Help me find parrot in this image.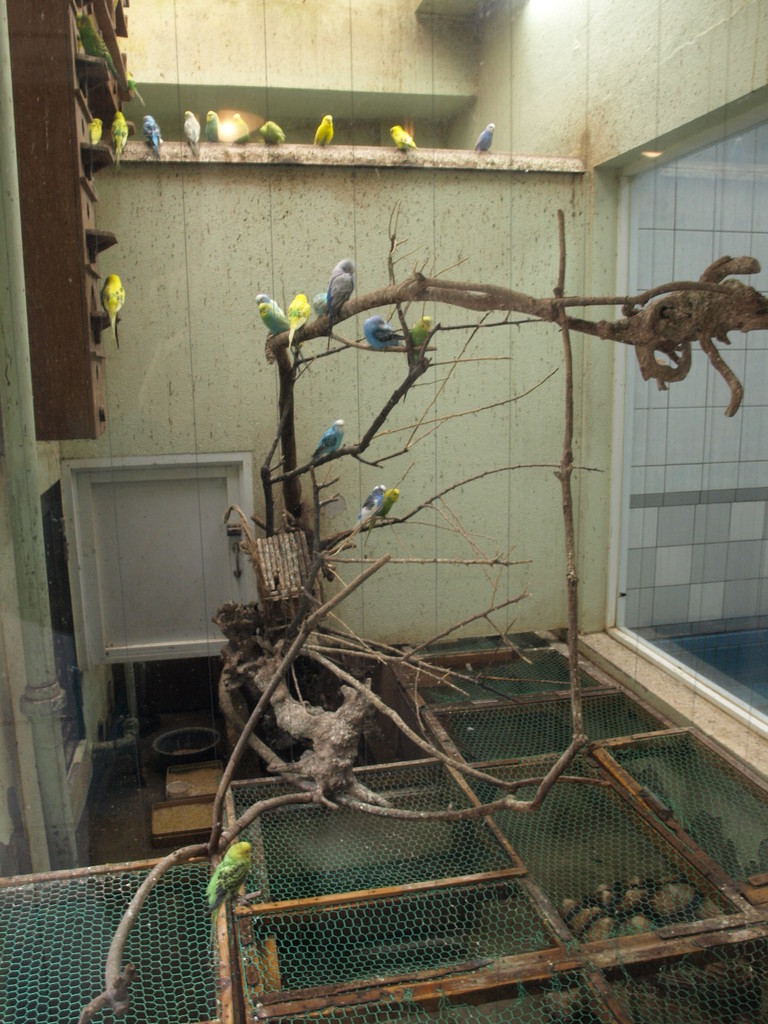
Found it: (left=308, top=417, right=347, bottom=466).
